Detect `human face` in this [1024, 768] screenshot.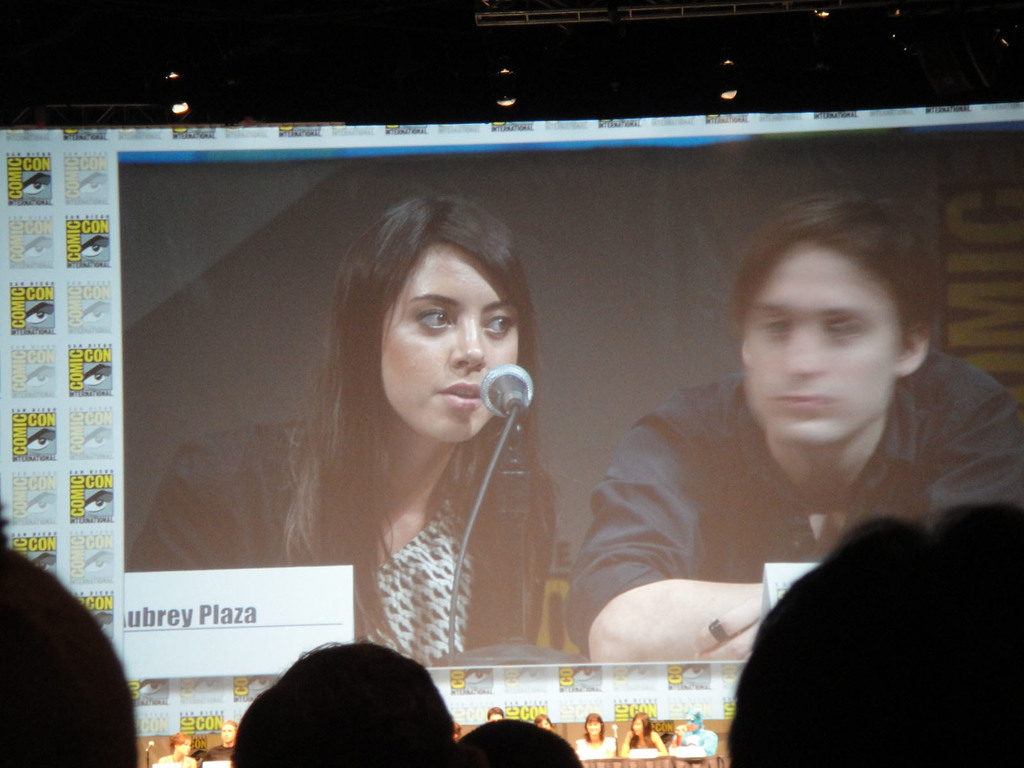
Detection: locate(381, 242, 518, 433).
